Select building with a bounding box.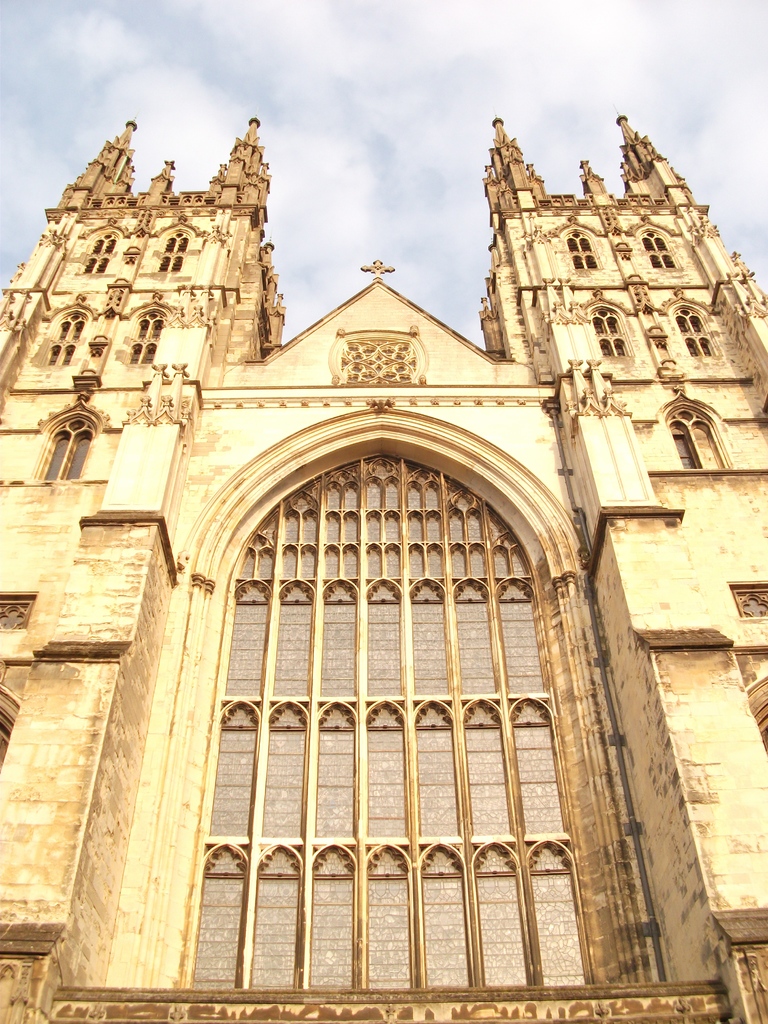
left=0, top=117, right=767, bottom=1023.
